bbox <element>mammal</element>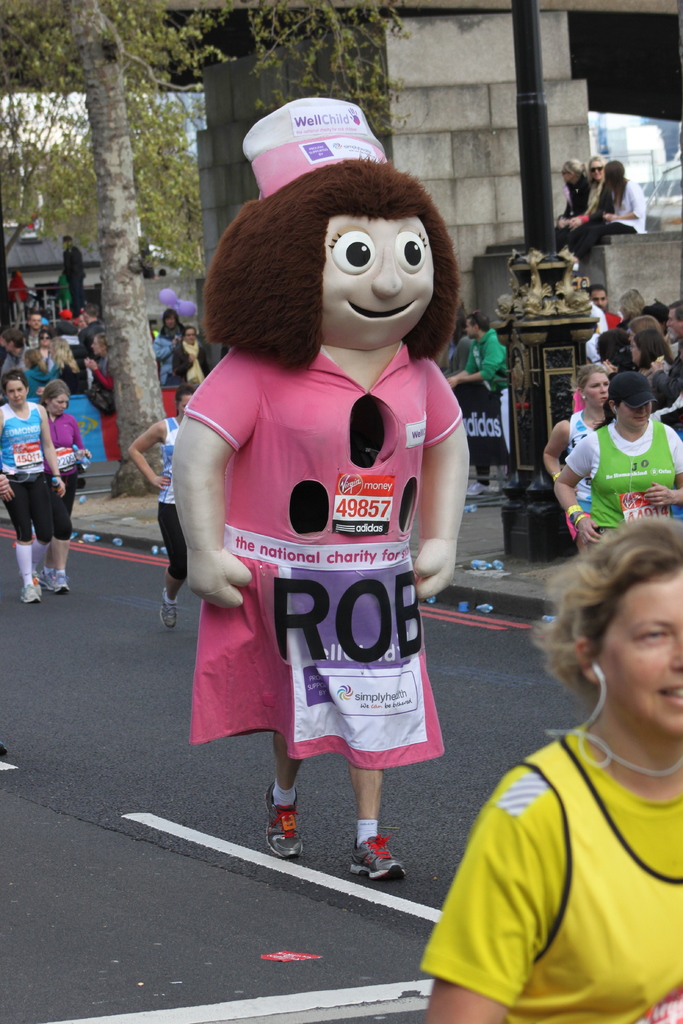
59/236/85/313
